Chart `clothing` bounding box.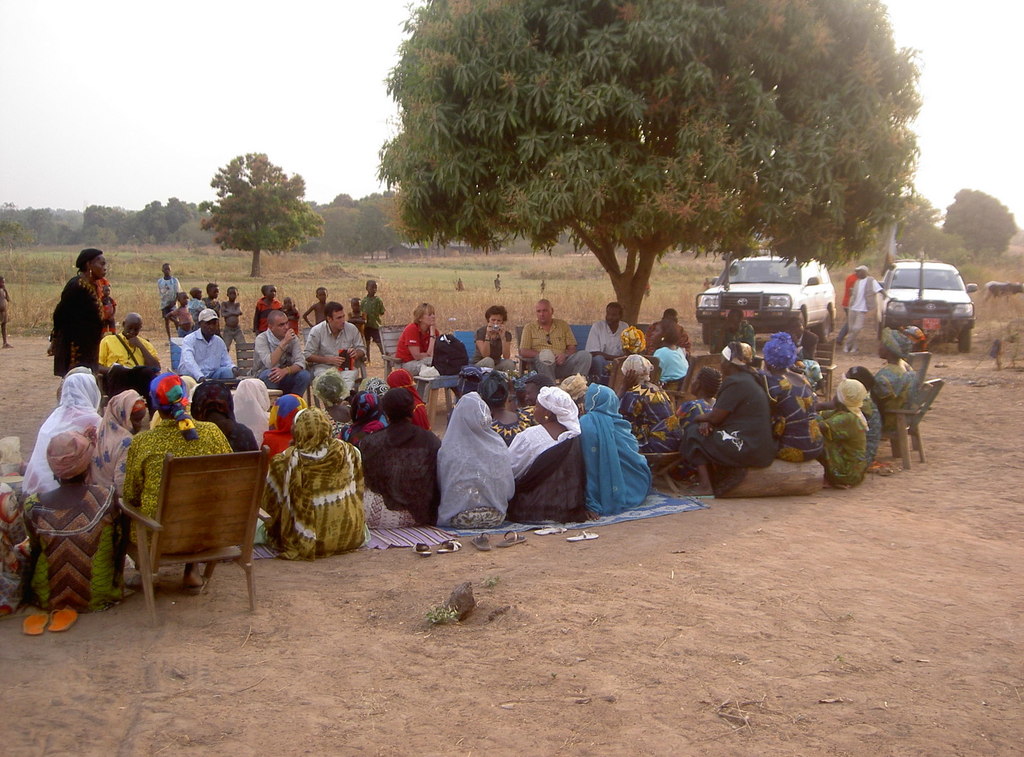
Charted: (189,299,207,324).
